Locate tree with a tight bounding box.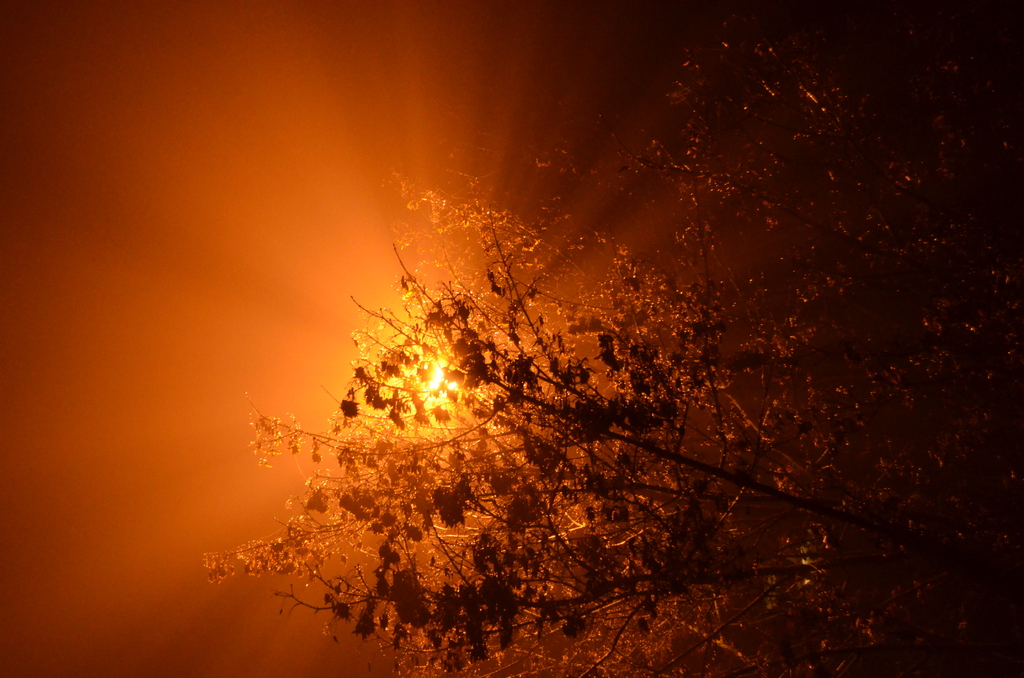
region(191, 22, 982, 638).
